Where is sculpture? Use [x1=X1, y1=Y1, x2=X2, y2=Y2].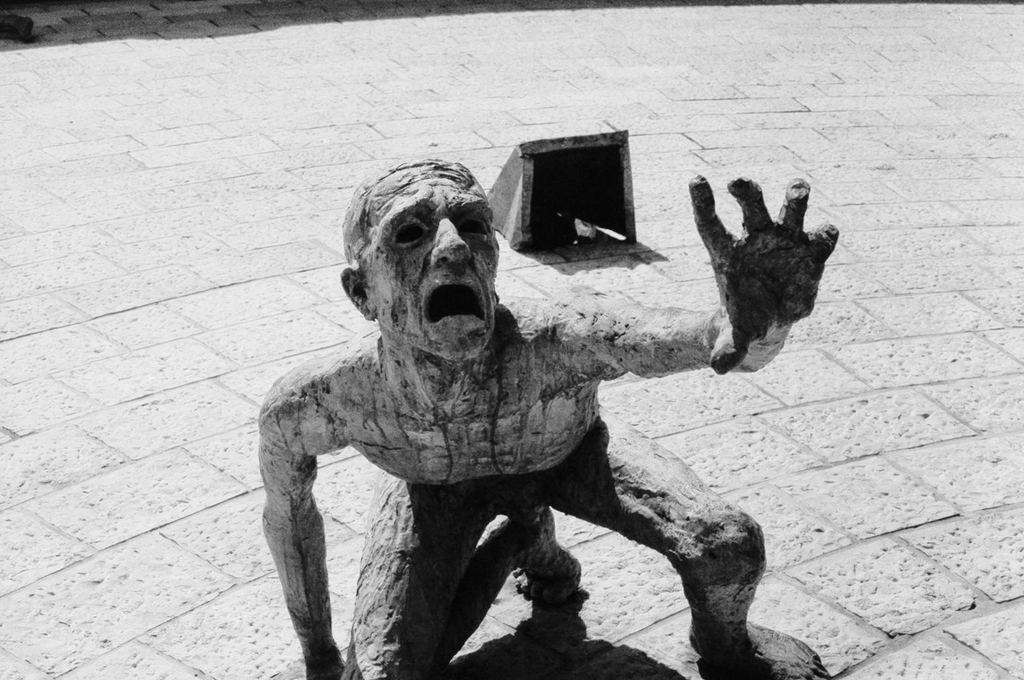
[x1=256, y1=153, x2=842, y2=679].
